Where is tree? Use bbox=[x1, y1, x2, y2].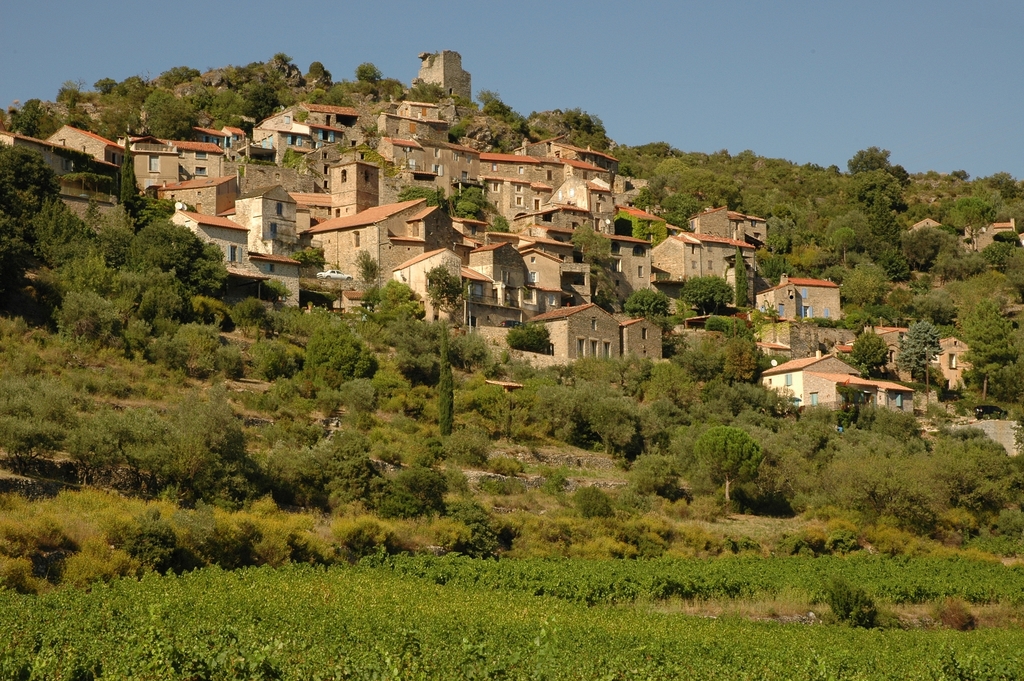
bbox=[476, 82, 497, 111].
